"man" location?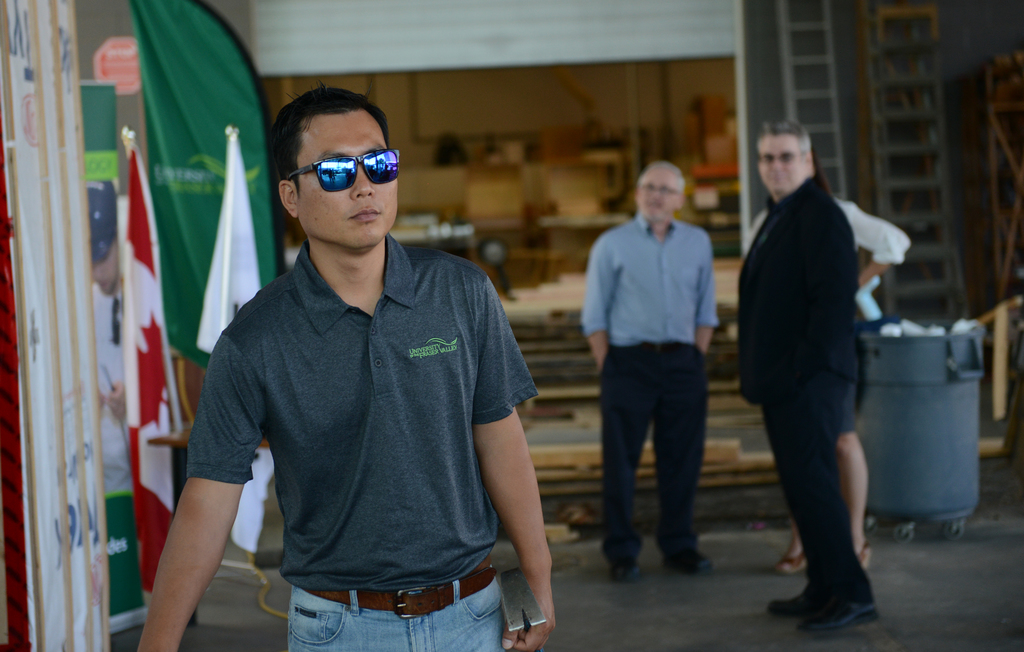
BBox(732, 77, 926, 633)
